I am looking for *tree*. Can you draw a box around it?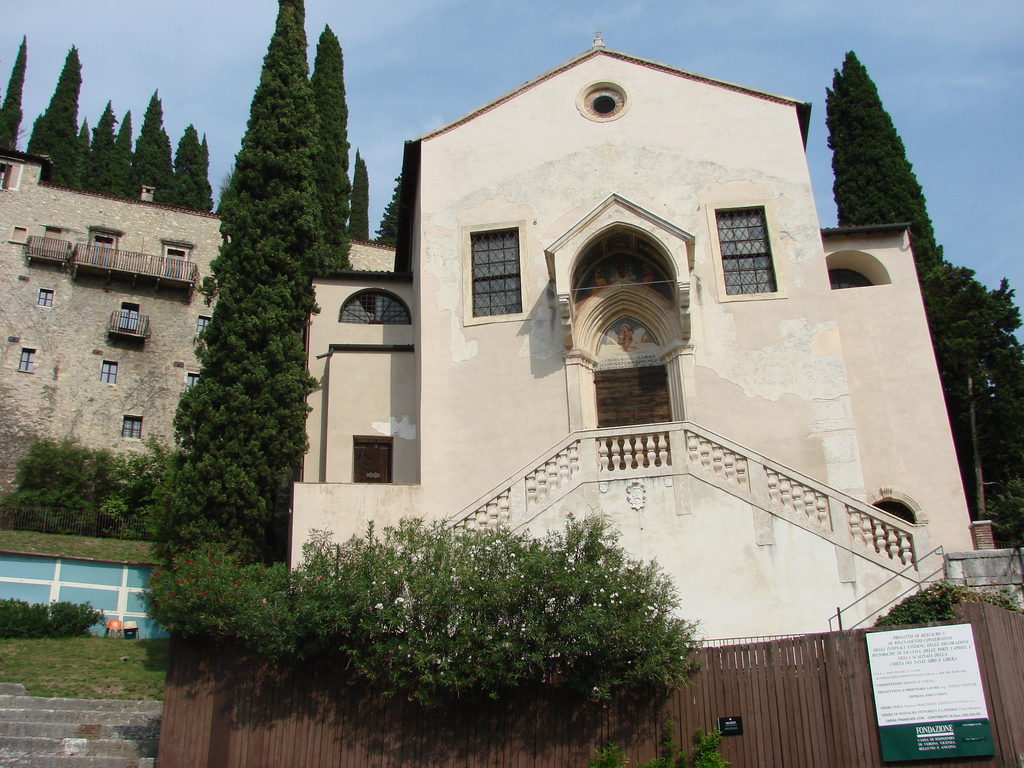
Sure, the bounding box is {"x1": 166, "y1": 125, "x2": 205, "y2": 219}.
